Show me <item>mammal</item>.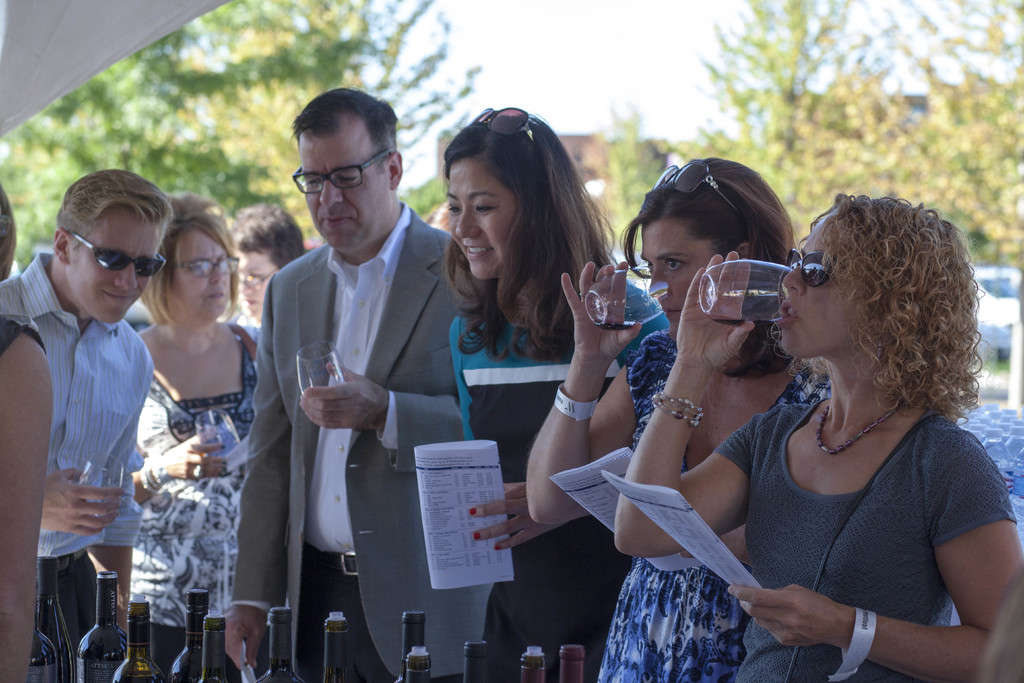
<item>mammal</item> is here: region(22, 157, 171, 658).
